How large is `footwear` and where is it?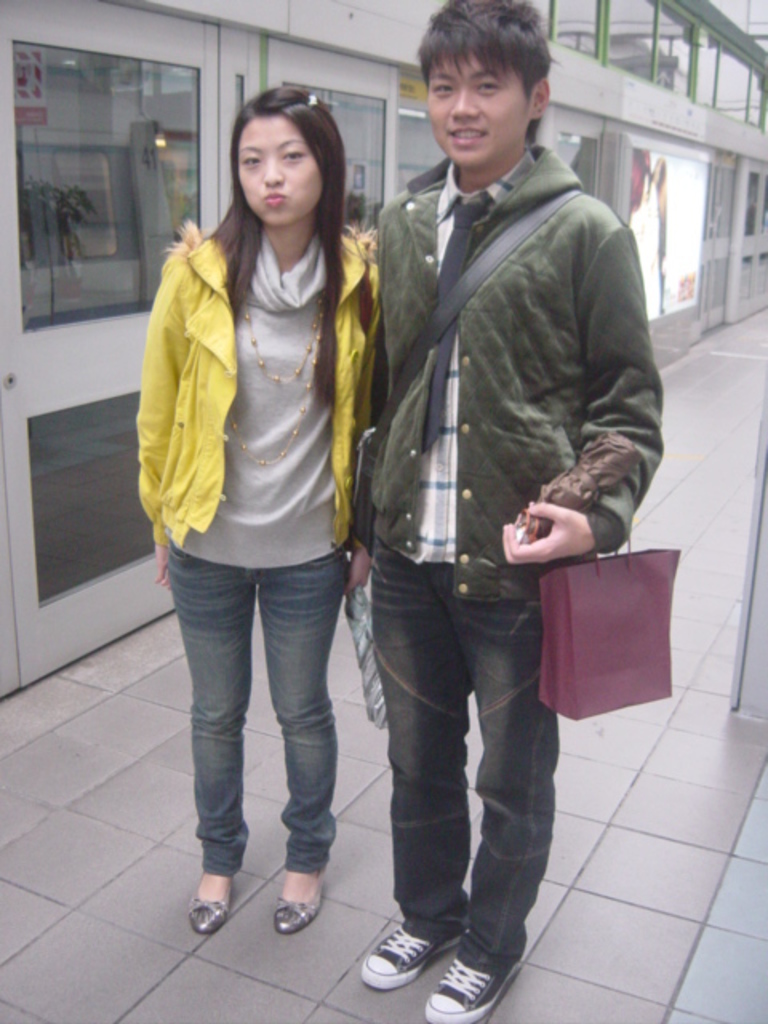
Bounding box: <bbox>347, 917, 466, 997</bbox>.
